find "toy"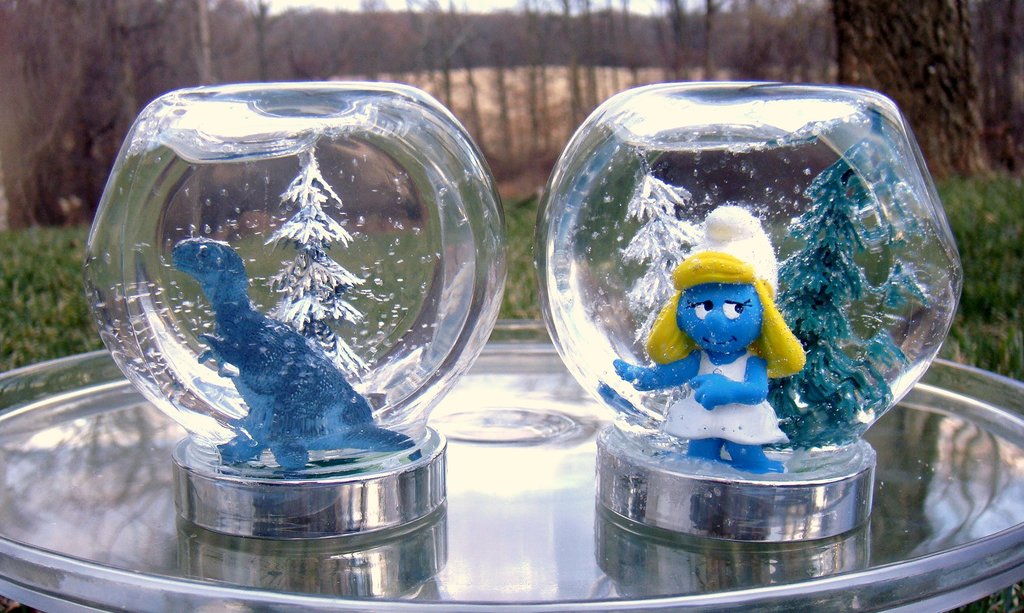
(532,70,1018,562)
